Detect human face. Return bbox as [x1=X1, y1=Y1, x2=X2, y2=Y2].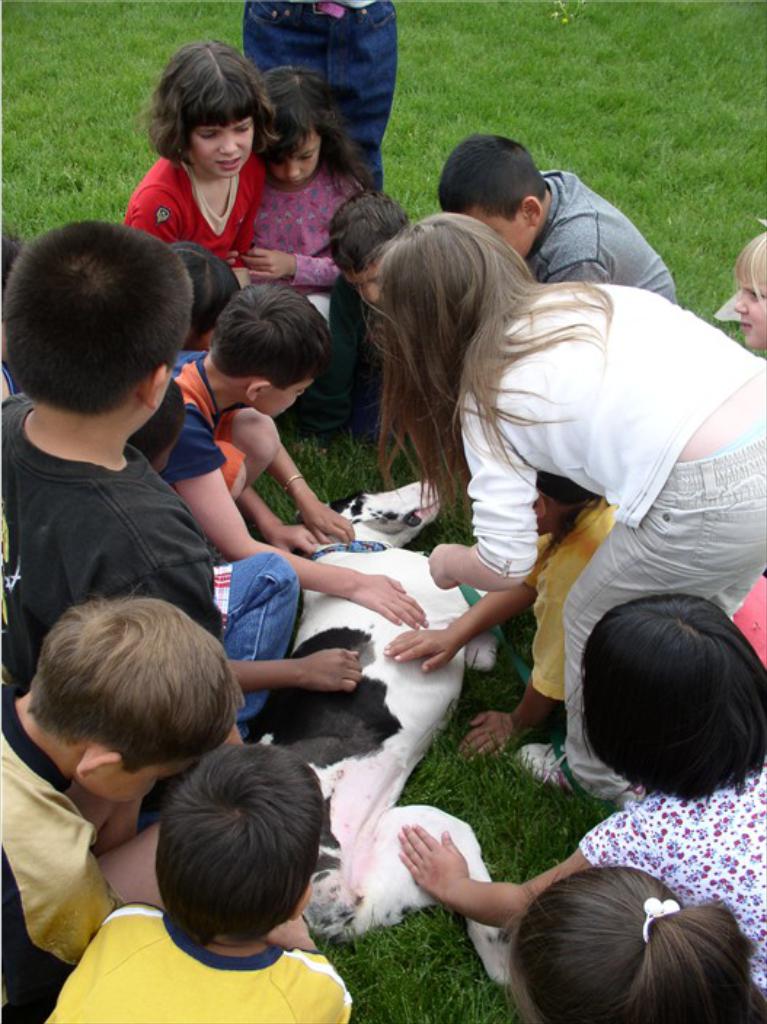
[x1=186, y1=128, x2=253, y2=177].
